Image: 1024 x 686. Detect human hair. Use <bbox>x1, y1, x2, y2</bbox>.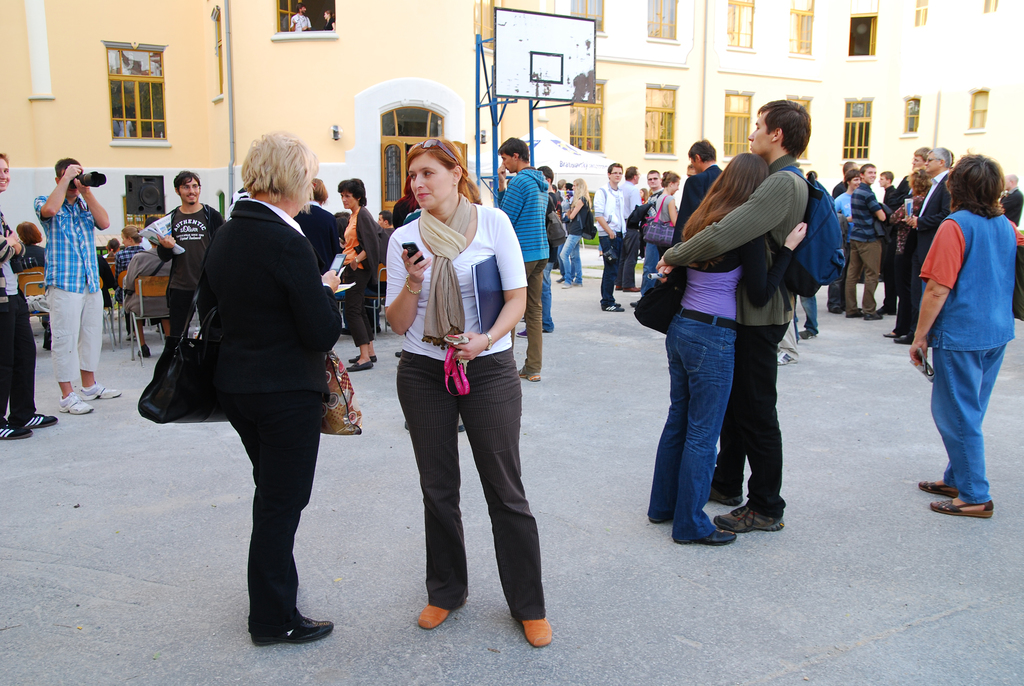
<bbox>312, 177, 330, 204</bbox>.
